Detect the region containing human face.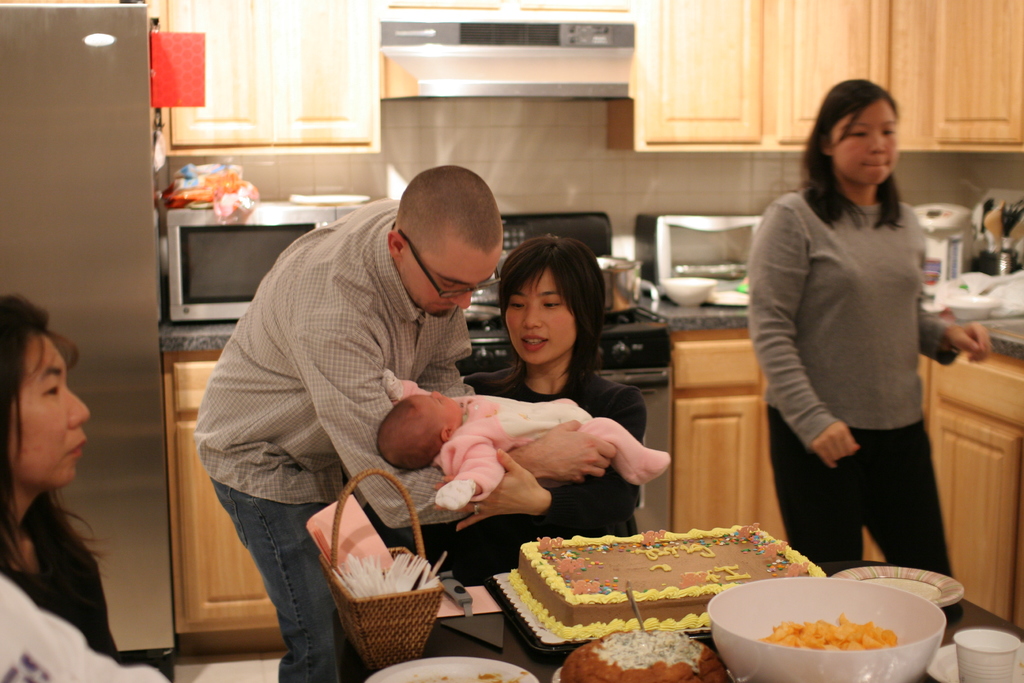
bbox=[5, 330, 90, 491].
